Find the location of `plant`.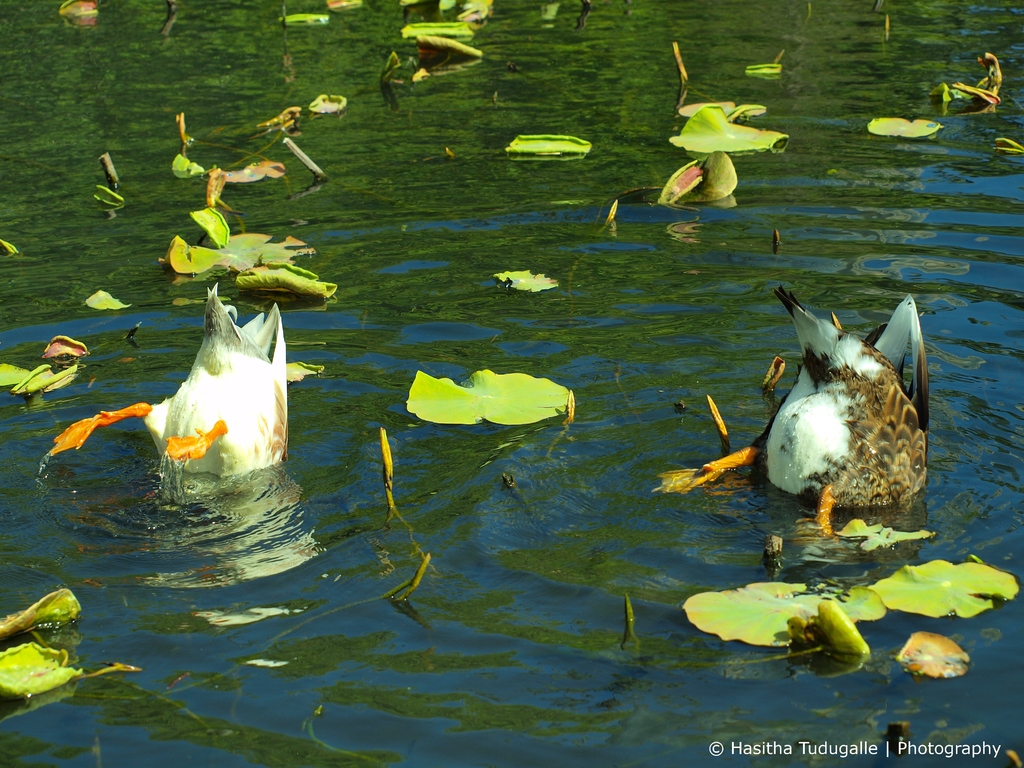
Location: bbox=[509, 125, 593, 166].
